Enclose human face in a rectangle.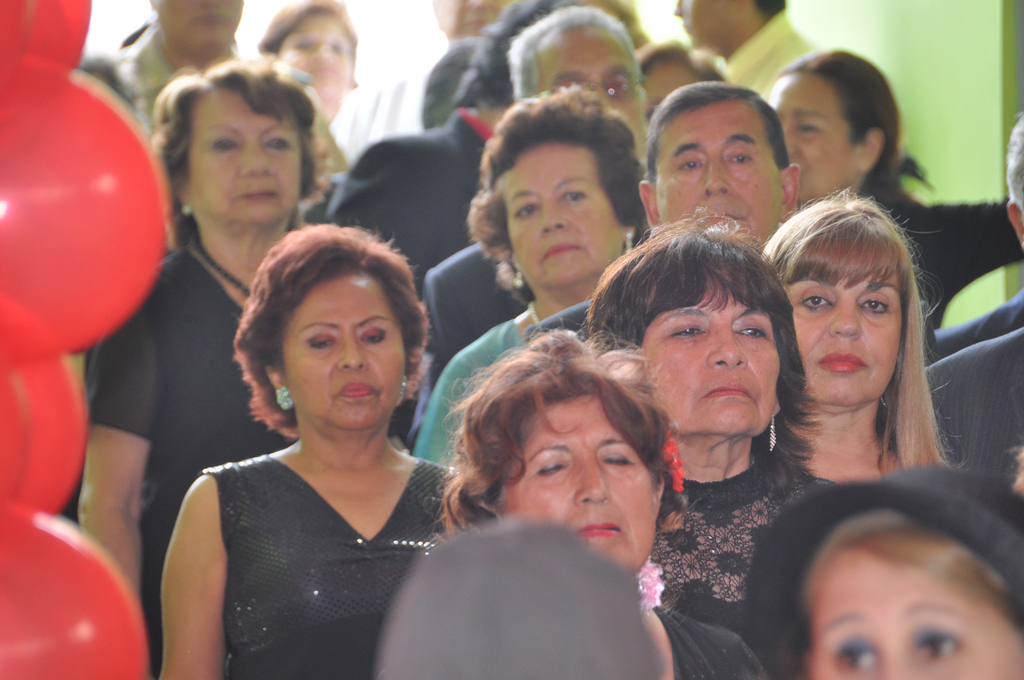
rect(279, 13, 353, 111).
